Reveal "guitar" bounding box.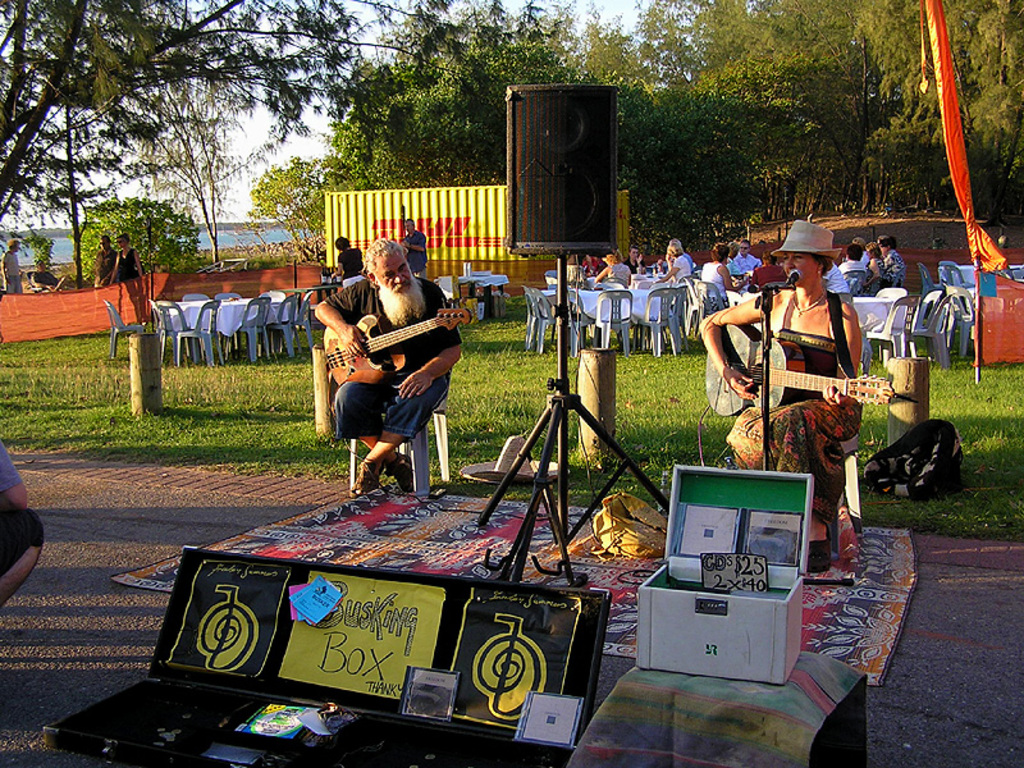
Revealed: 325:310:474:380.
